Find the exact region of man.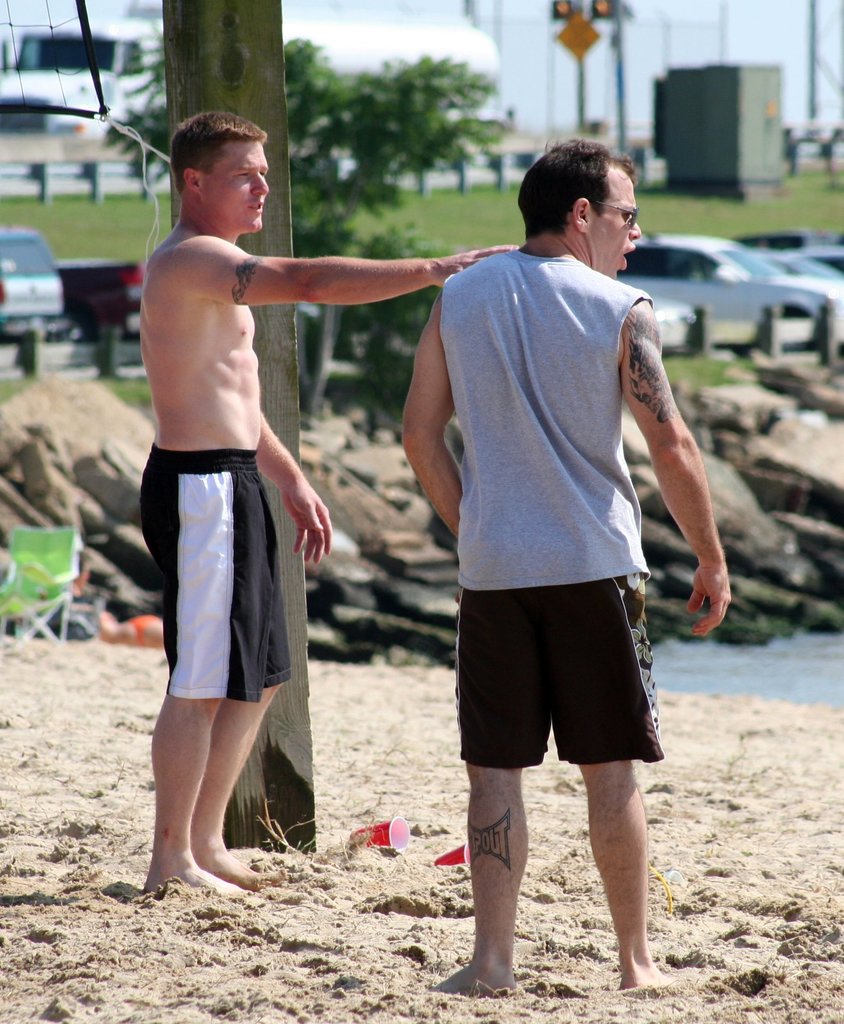
Exact region: BBox(139, 111, 519, 901).
